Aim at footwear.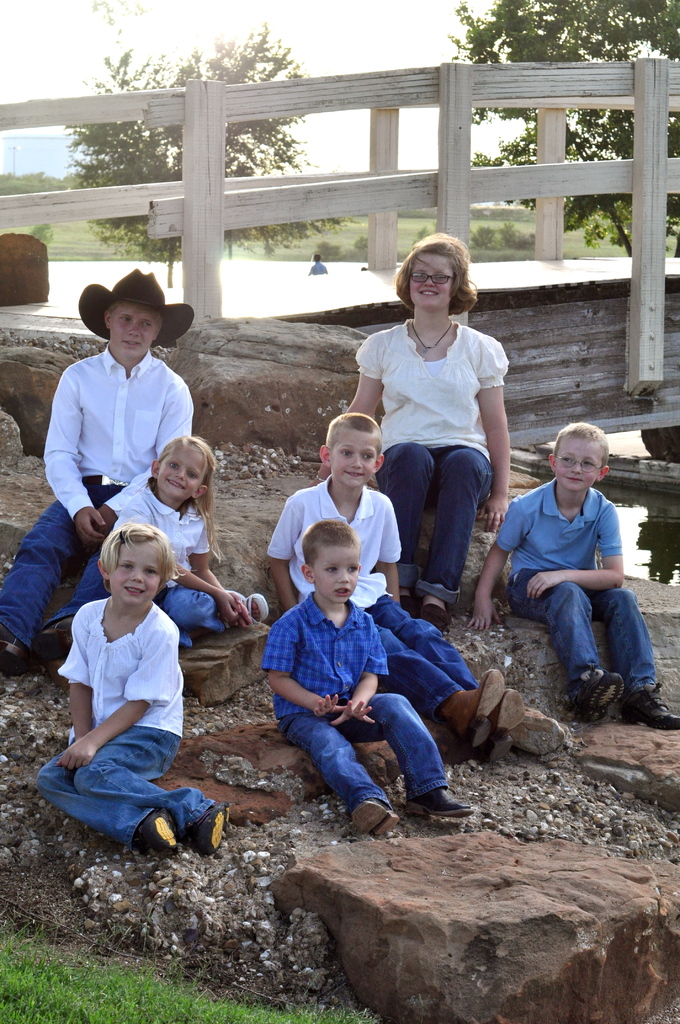
Aimed at 448:668:505:744.
